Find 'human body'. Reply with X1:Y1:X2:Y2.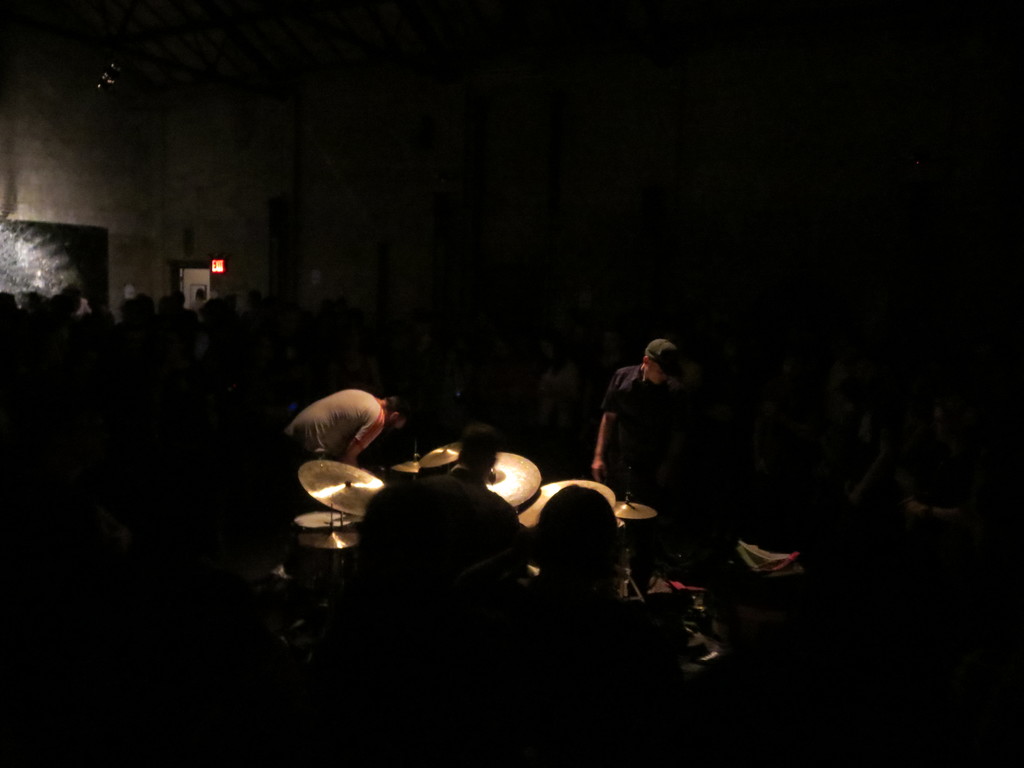
593:335:698:547.
